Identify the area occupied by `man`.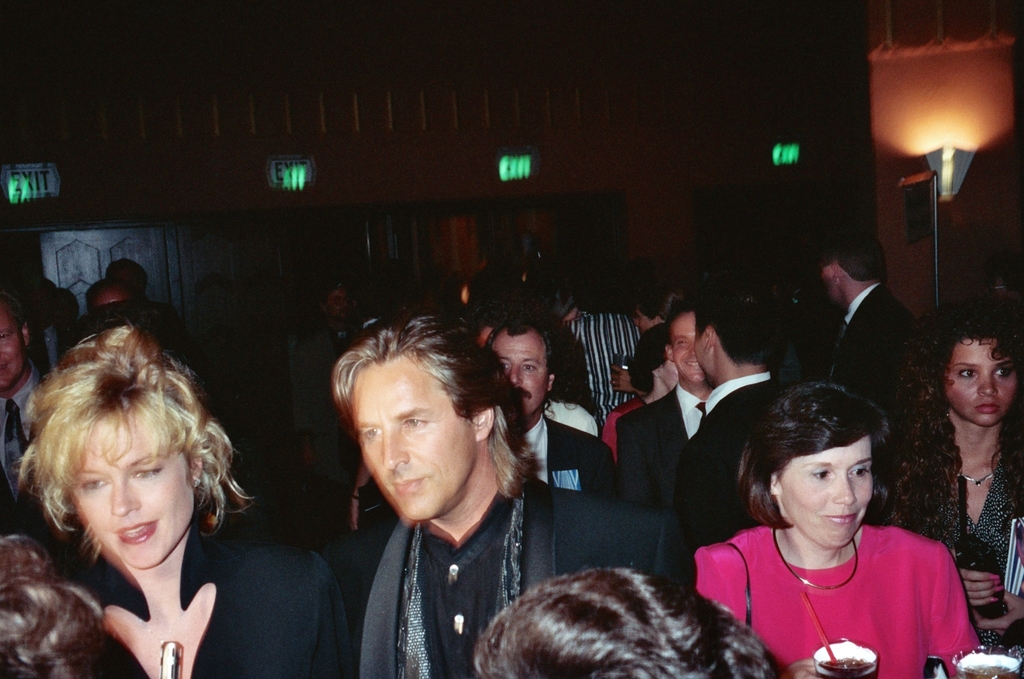
Area: l=673, t=276, r=796, b=551.
